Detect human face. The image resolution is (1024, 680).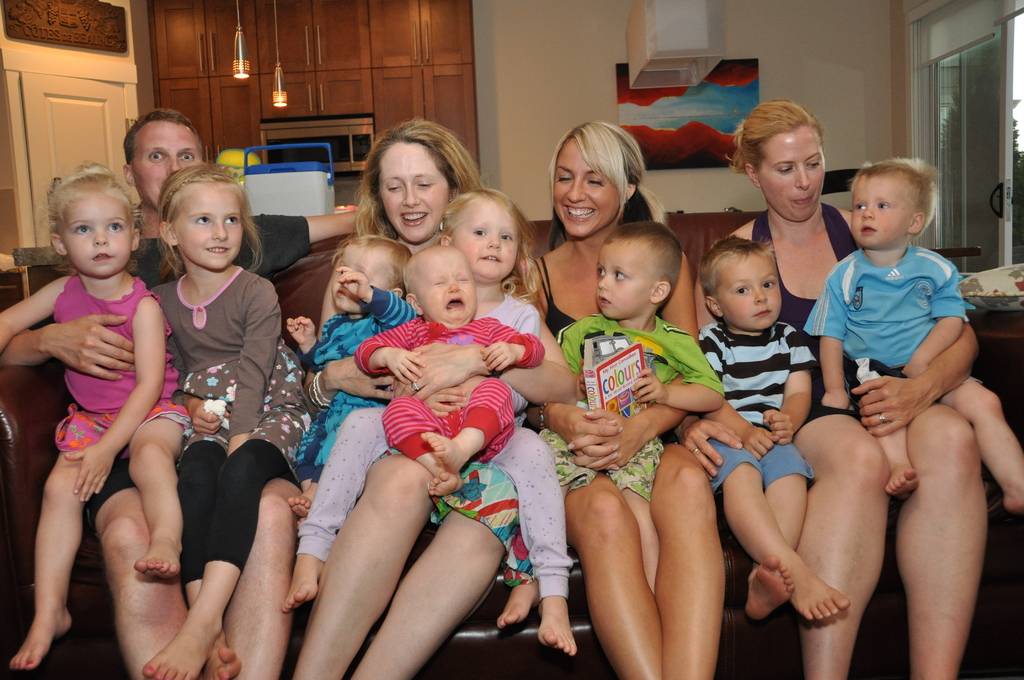
BBox(719, 260, 781, 329).
